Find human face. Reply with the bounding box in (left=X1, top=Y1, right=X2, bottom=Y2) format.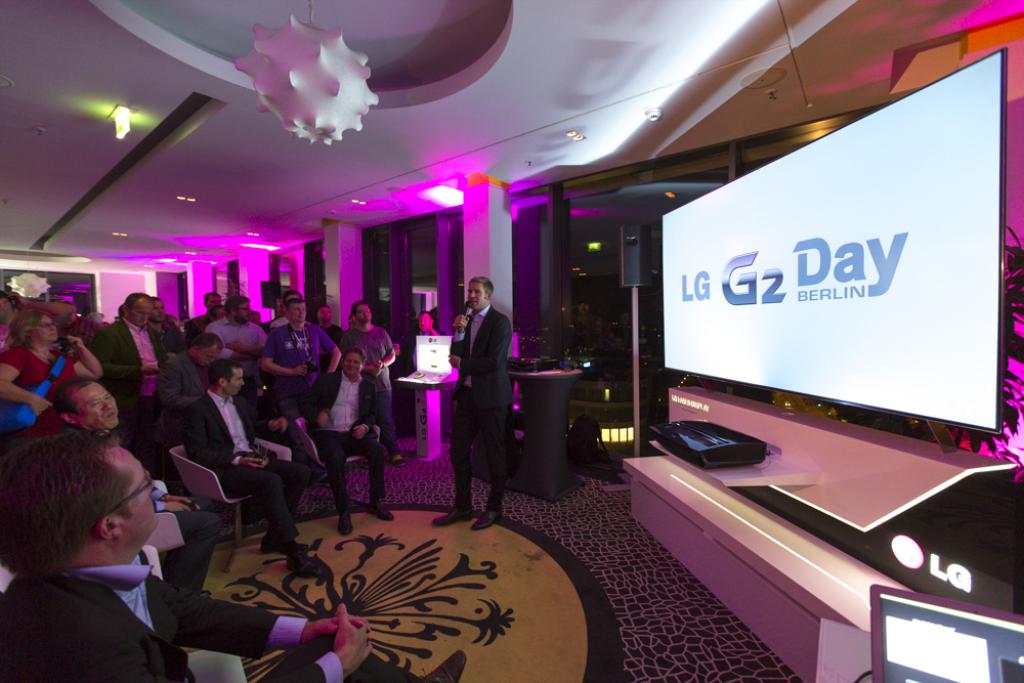
(left=155, top=297, right=165, bottom=317).
